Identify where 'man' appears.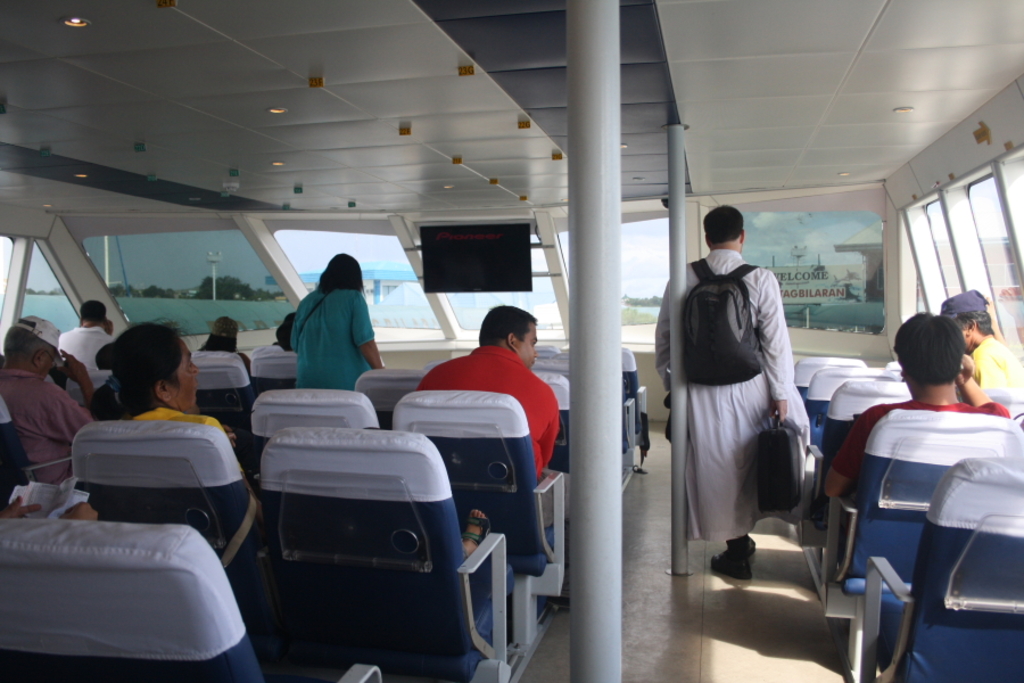
Appears at <box>416,304,562,480</box>.
